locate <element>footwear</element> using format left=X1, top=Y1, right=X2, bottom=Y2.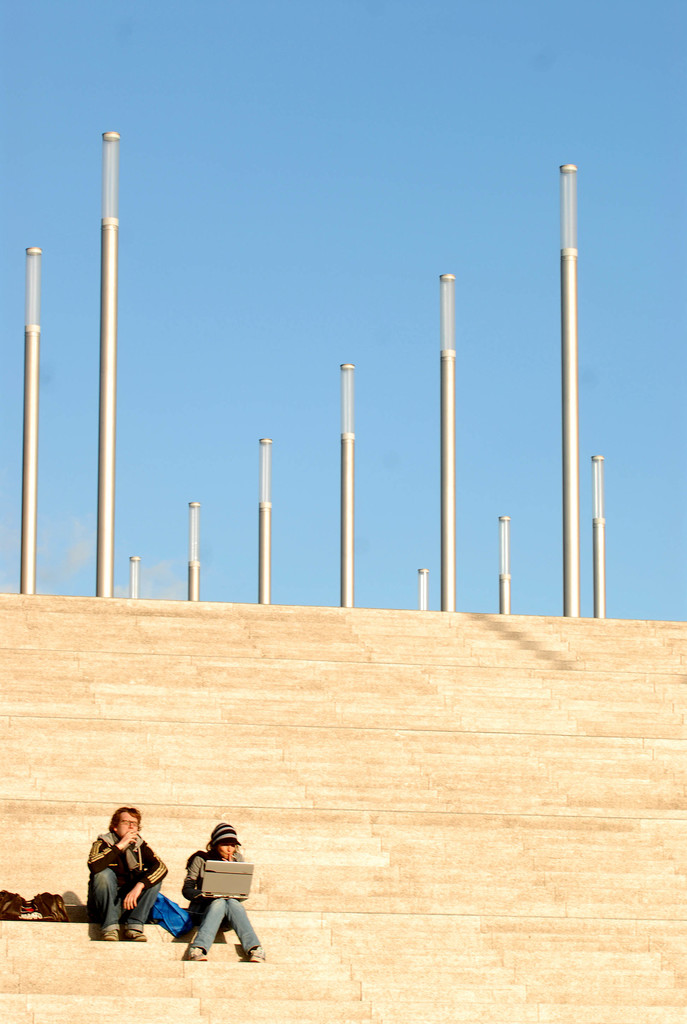
left=249, top=944, right=266, bottom=963.
